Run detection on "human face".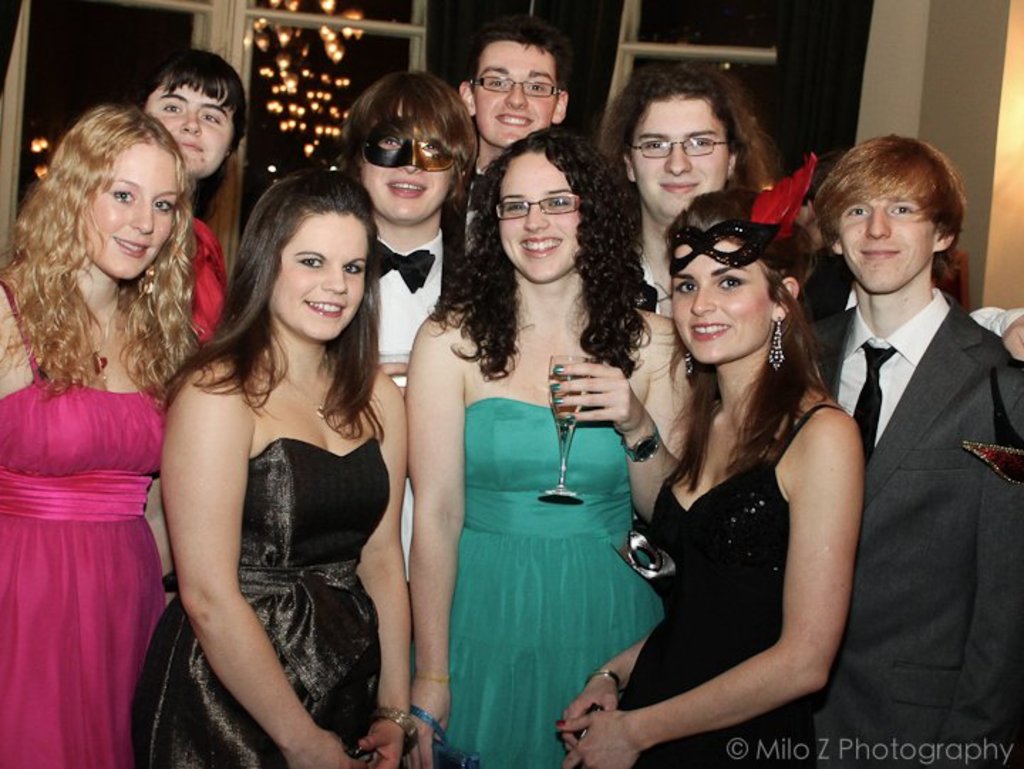
Result: Rect(459, 37, 559, 151).
